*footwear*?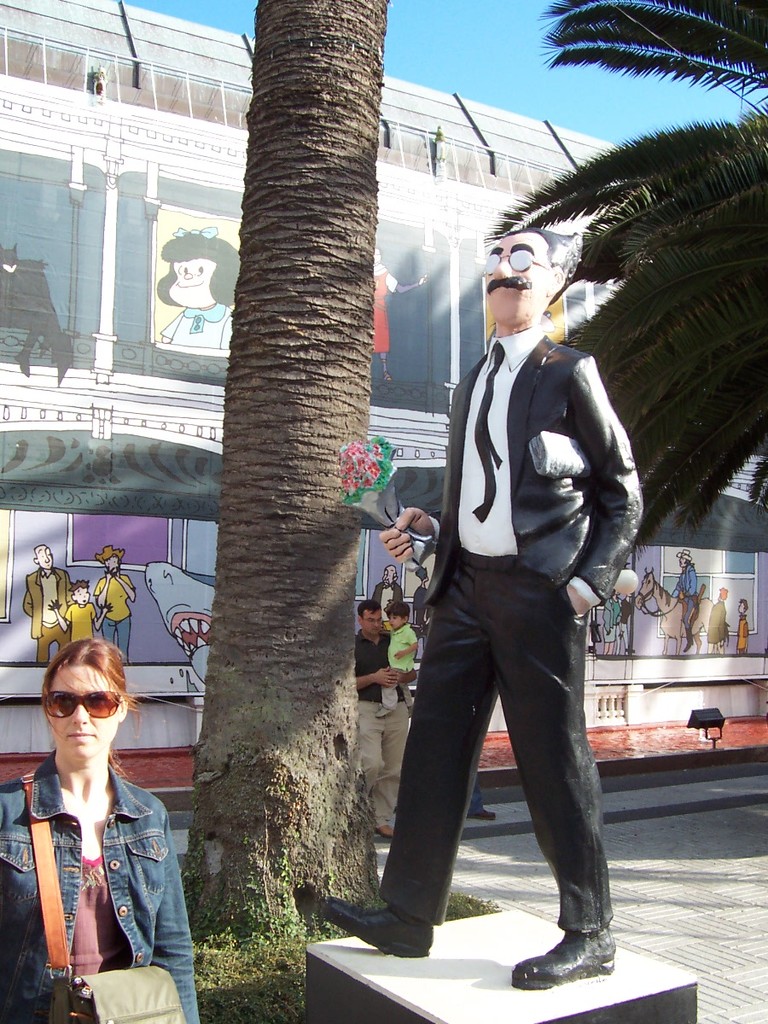
381,823,402,841
